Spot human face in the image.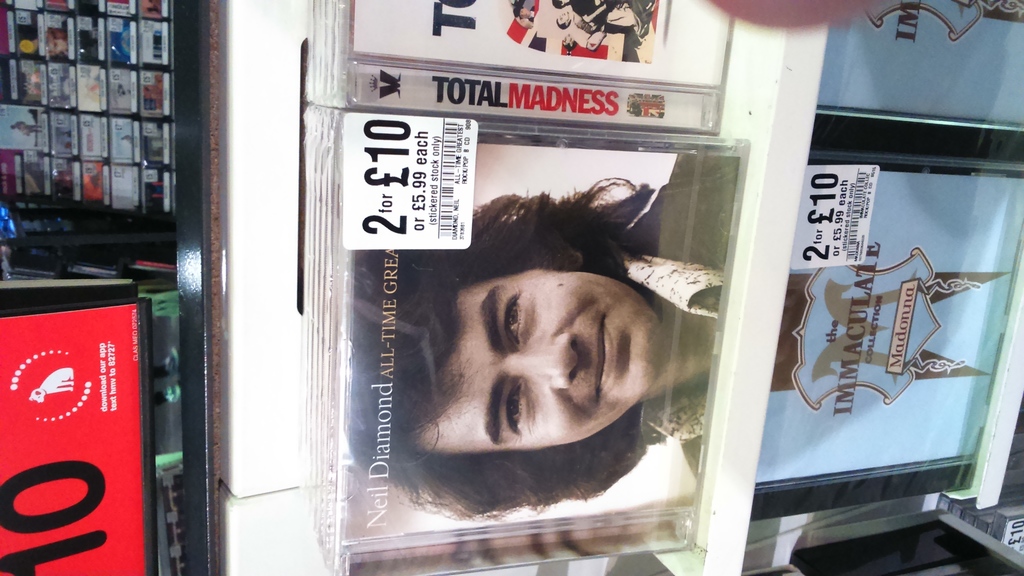
human face found at 563, 36, 571, 46.
